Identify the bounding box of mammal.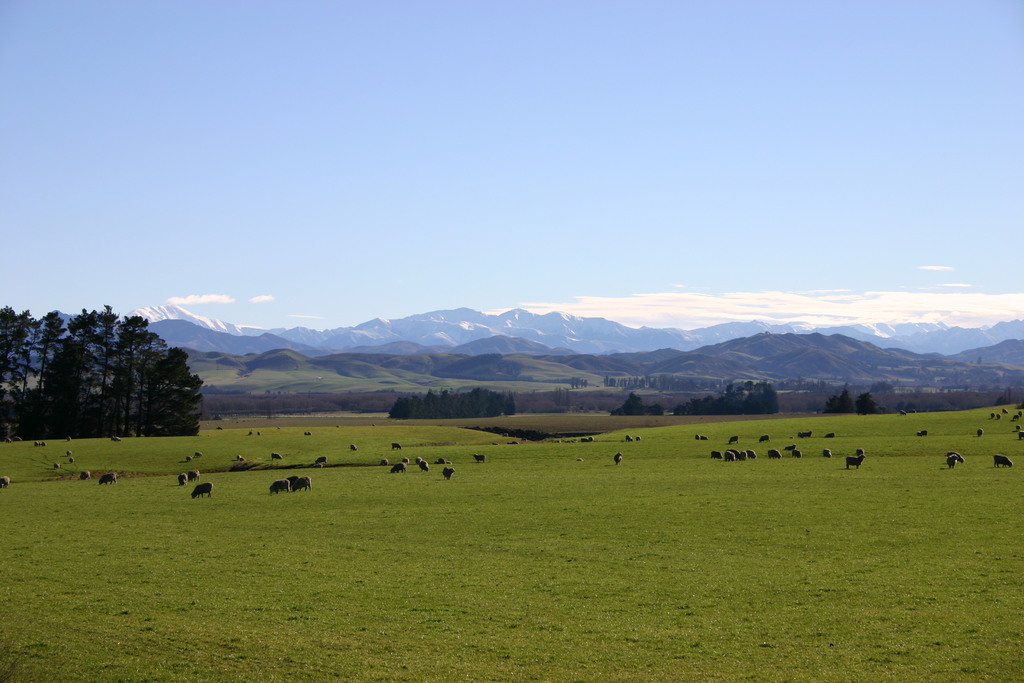
(185,455,195,461).
